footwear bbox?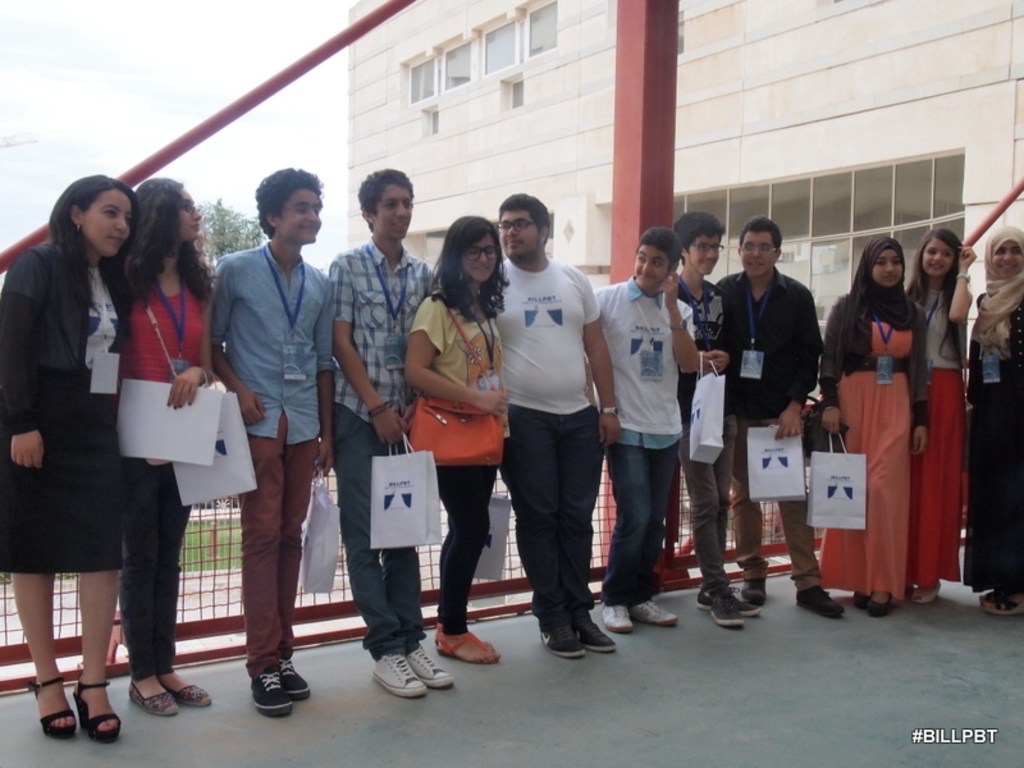
bbox=(913, 572, 945, 600)
